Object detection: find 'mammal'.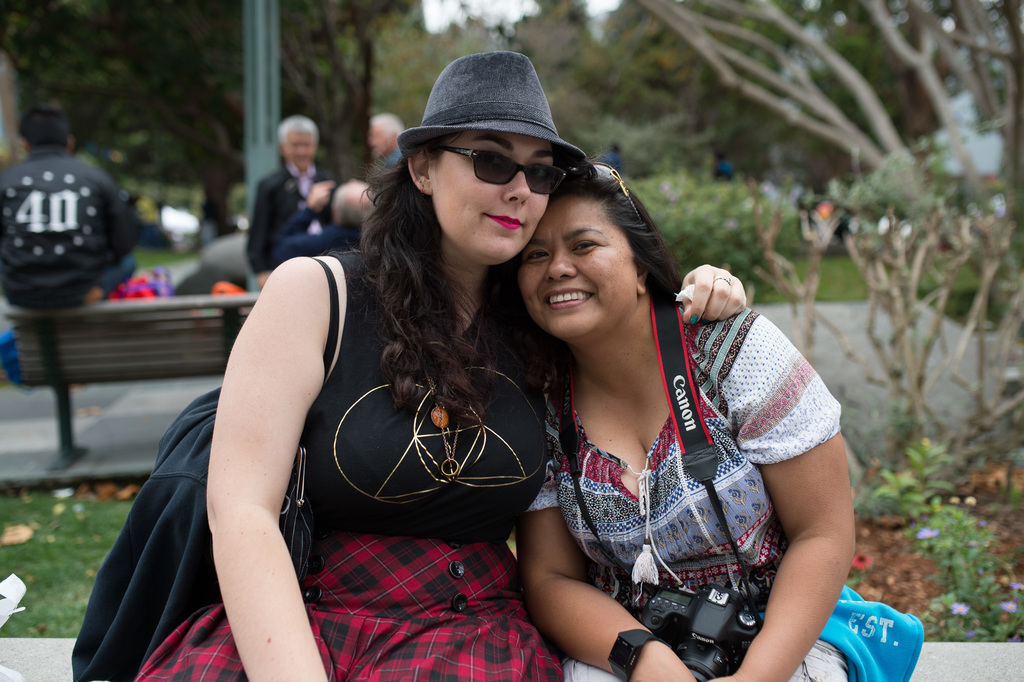
select_region(0, 104, 135, 310).
